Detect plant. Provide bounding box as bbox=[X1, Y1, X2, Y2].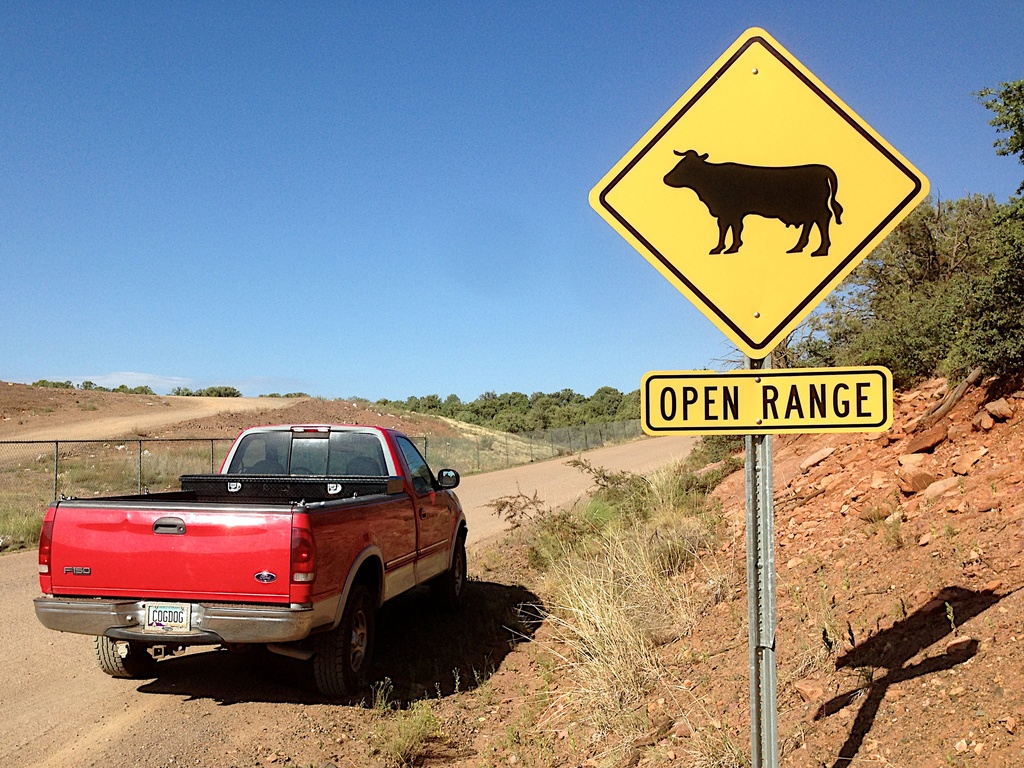
bbox=[60, 446, 230, 496].
